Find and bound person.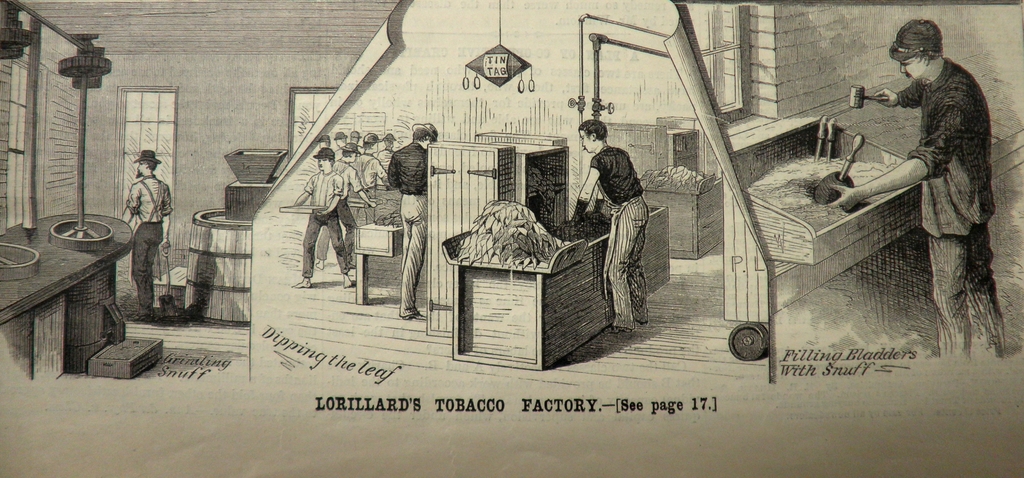
Bound: 353:128:388:200.
